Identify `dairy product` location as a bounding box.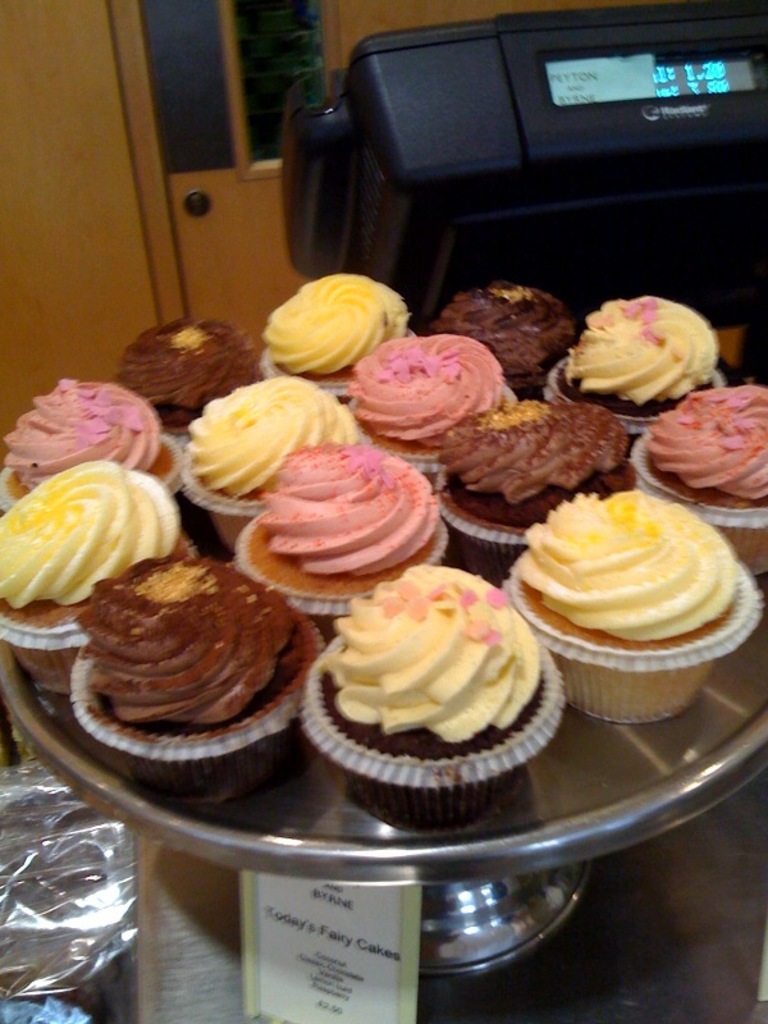
(520, 481, 732, 637).
